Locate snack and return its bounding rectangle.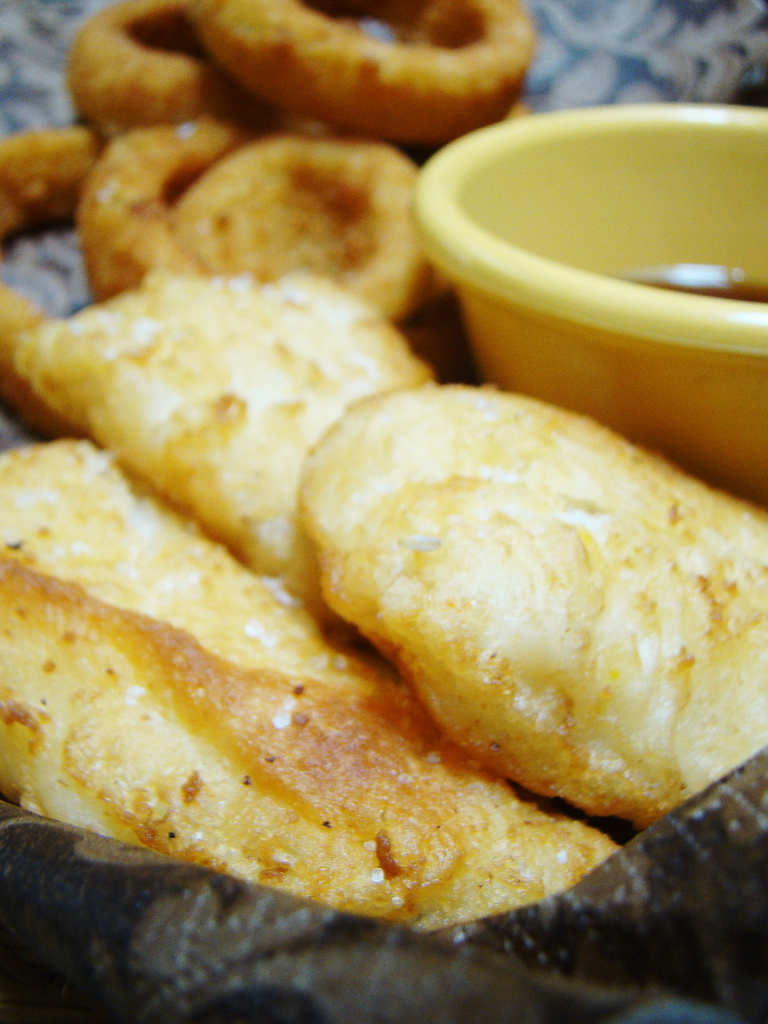
locate(0, 118, 107, 249).
